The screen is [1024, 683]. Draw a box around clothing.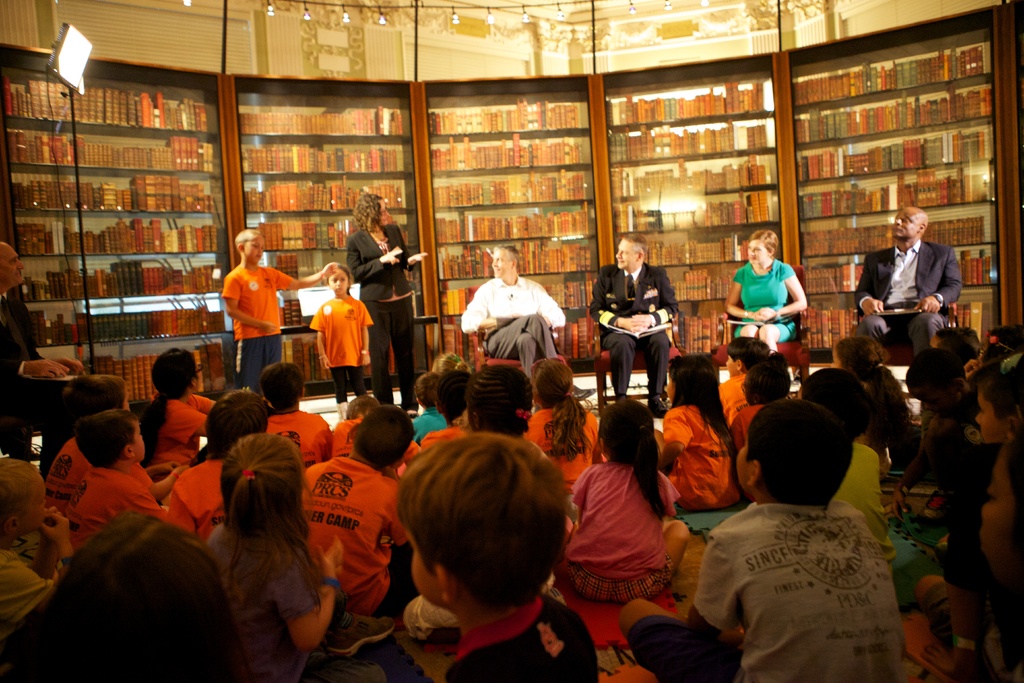
(163, 456, 231, 554).
